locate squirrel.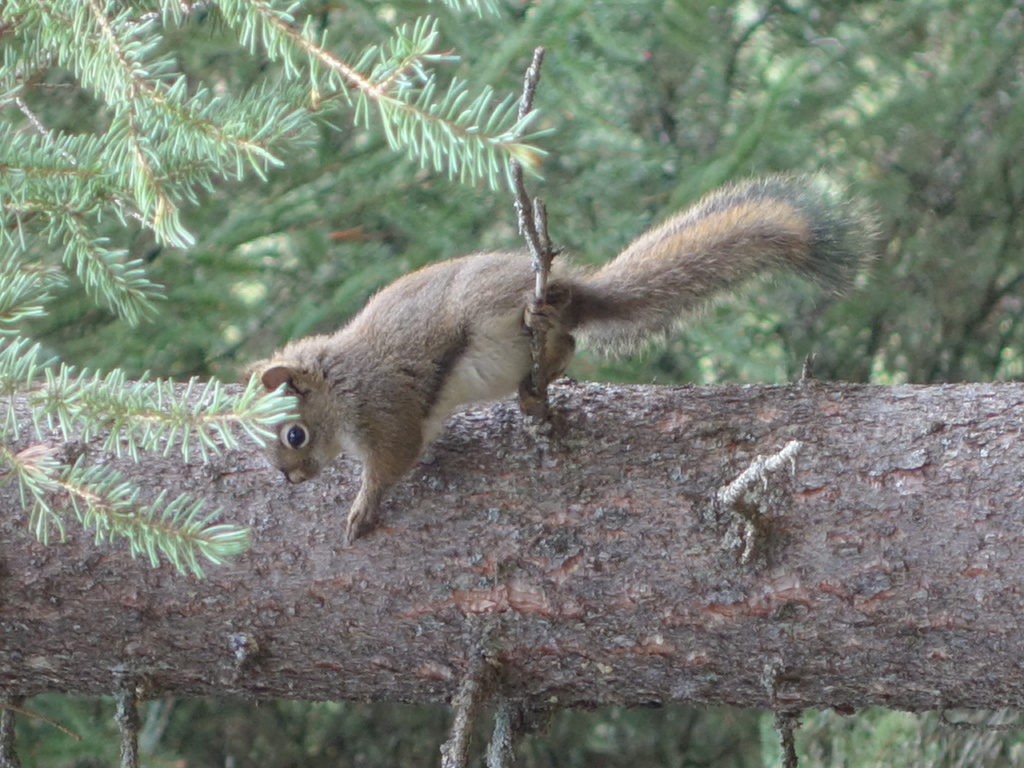
Bounding box: region(255, 173, 882, 545).
